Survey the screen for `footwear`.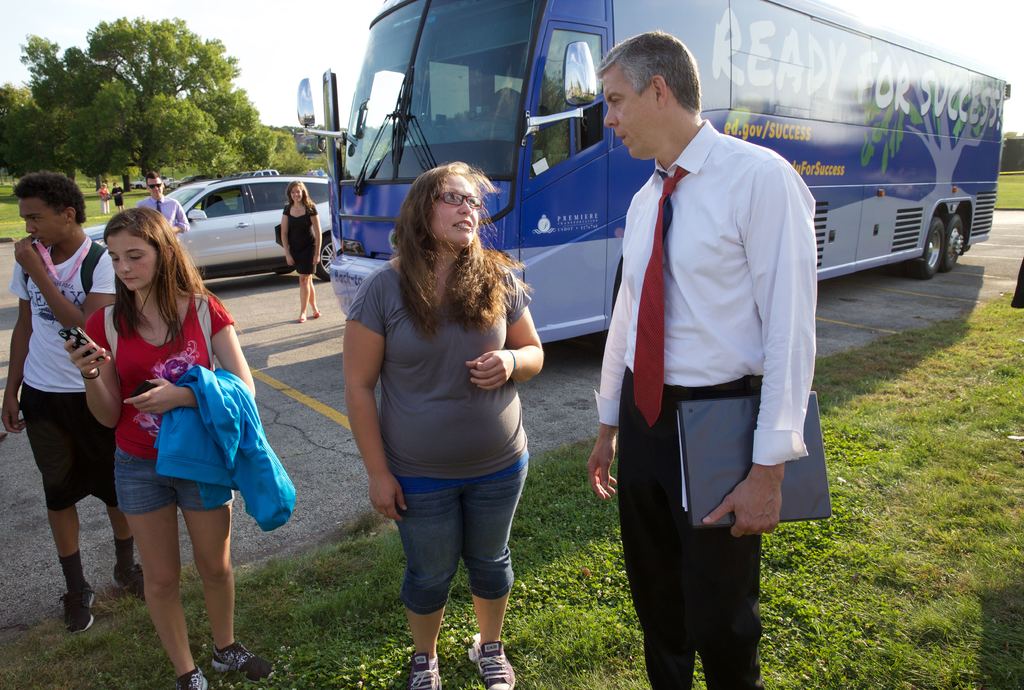
Survey found: 464:636:520:689.
